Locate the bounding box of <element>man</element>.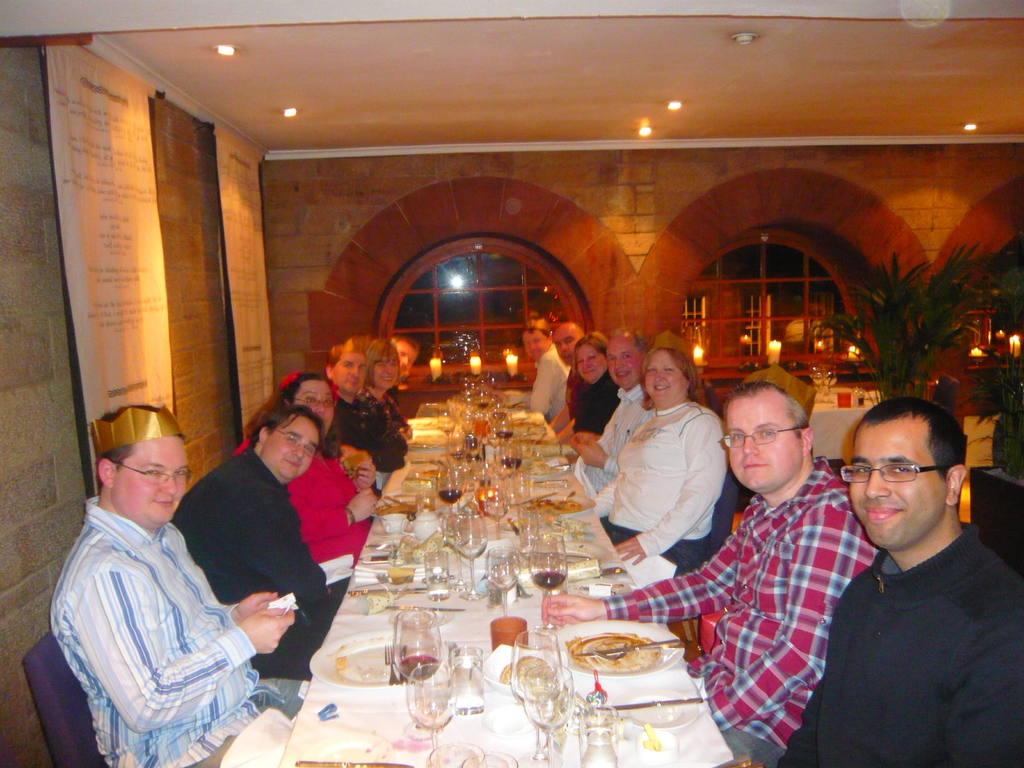
Bounding box: {"left": 169, "top": 404, "right": 342, "bottom": 680}.
